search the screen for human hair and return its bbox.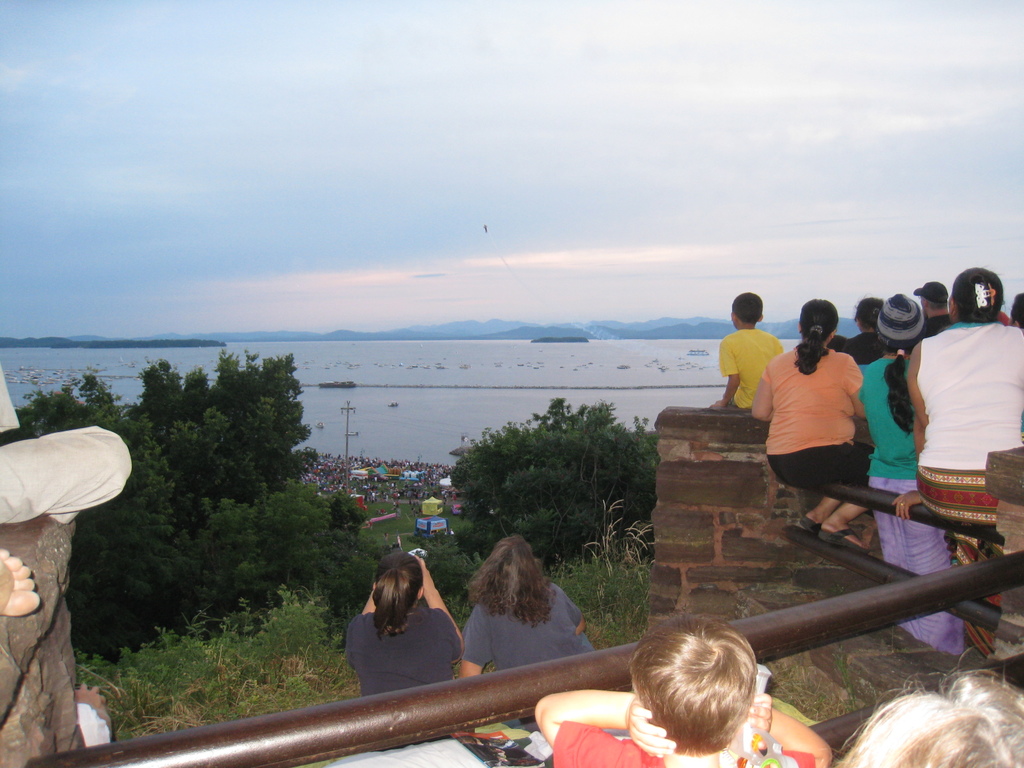
Found: rect(371, 551, 426, 639).
